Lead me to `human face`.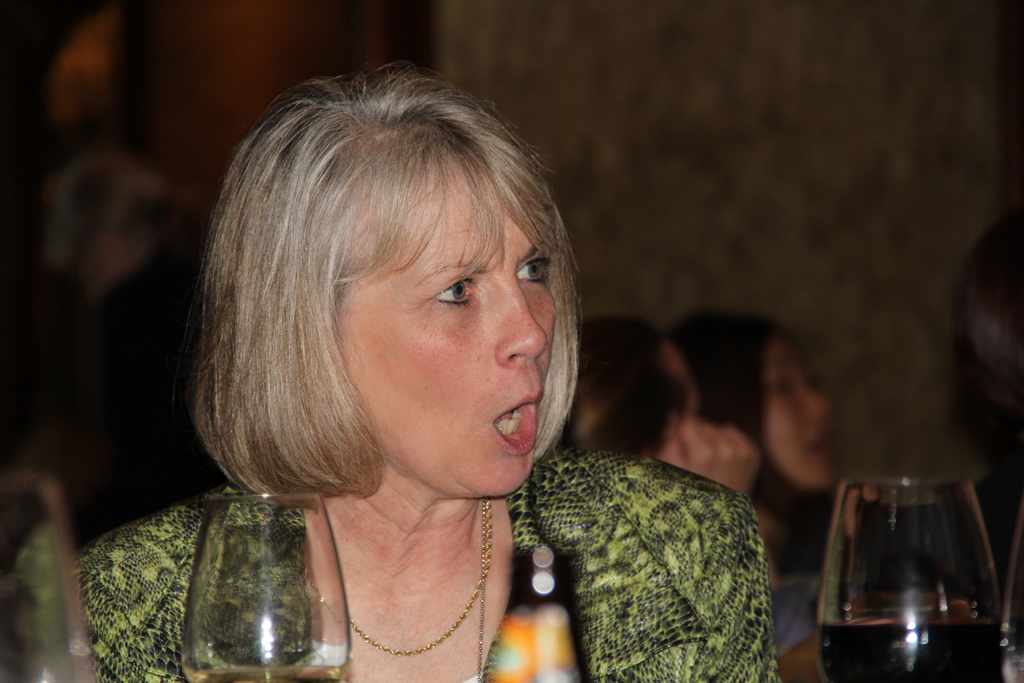
Lead to [326,163,556,491].
